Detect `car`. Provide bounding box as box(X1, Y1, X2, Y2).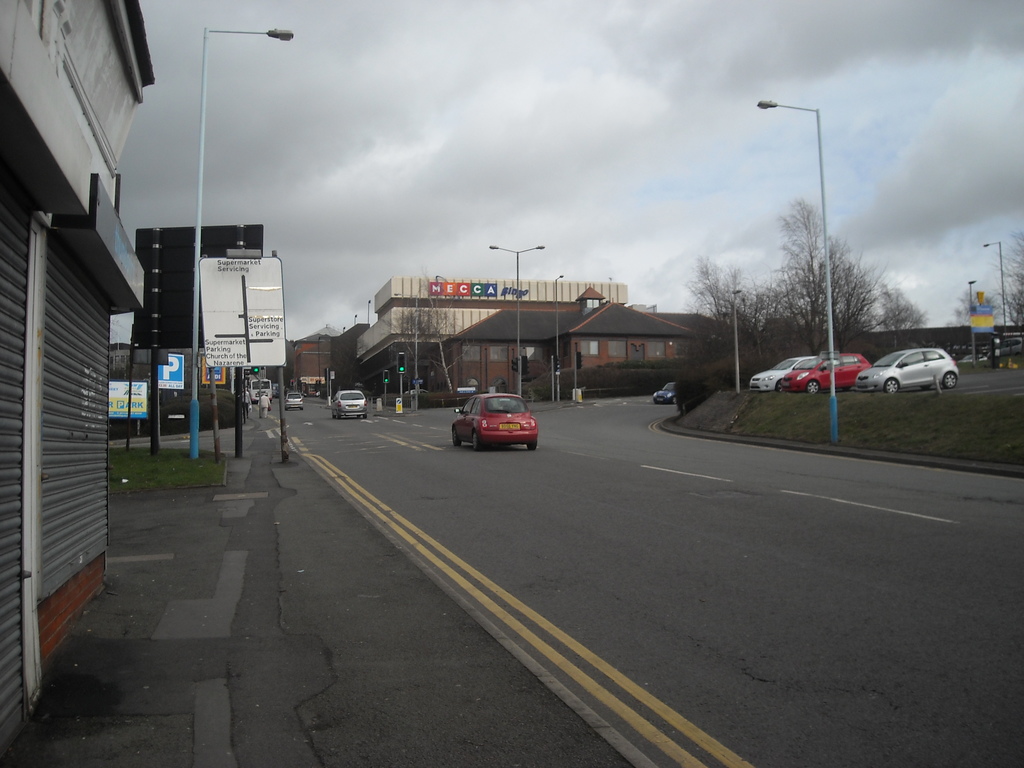
box(447, 391, 540, 456).
